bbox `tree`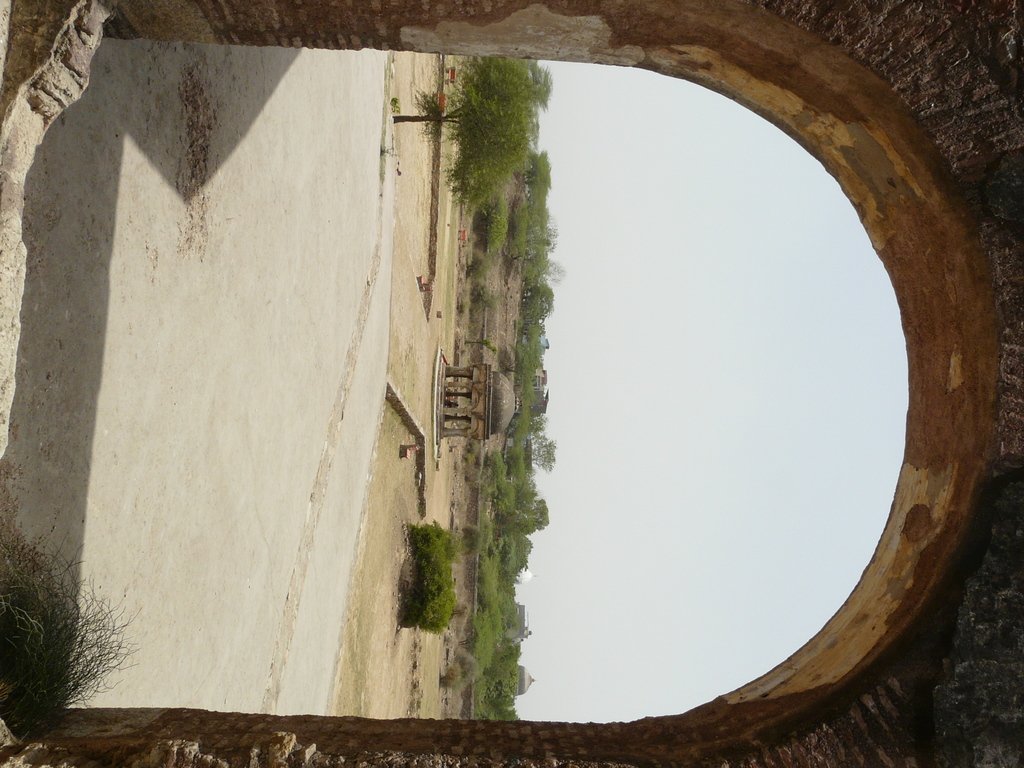
left=392, top=60, right=552, bottom=216
